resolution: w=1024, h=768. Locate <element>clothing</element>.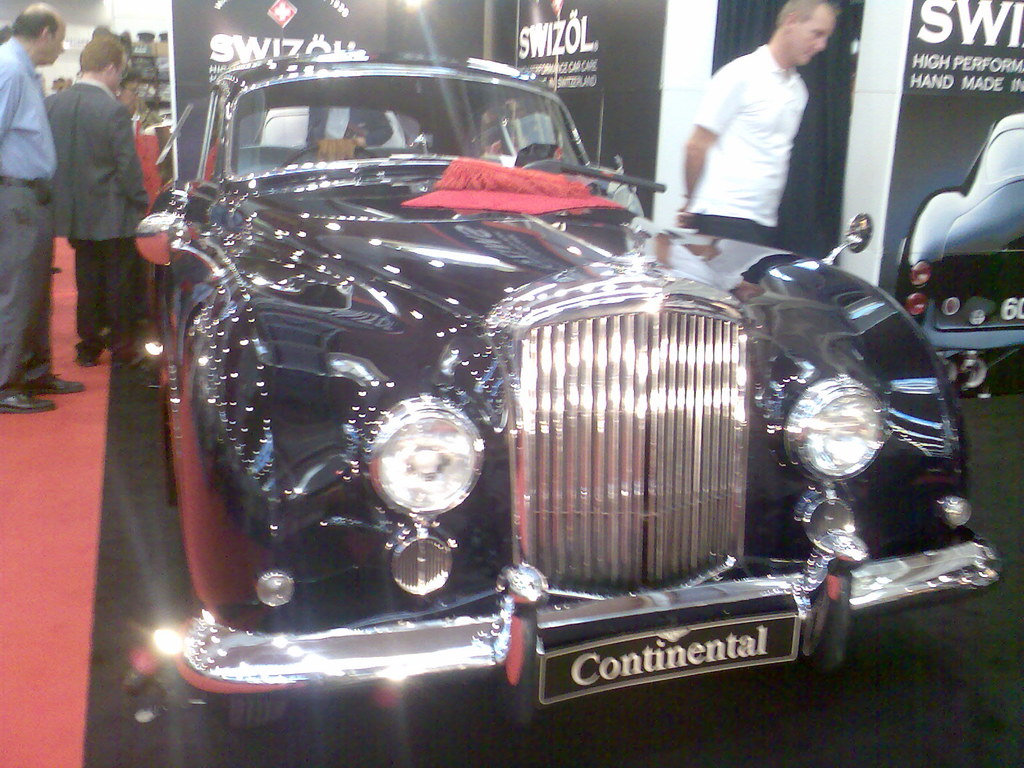
(left=33, top=74, right=146, bottom=355).
